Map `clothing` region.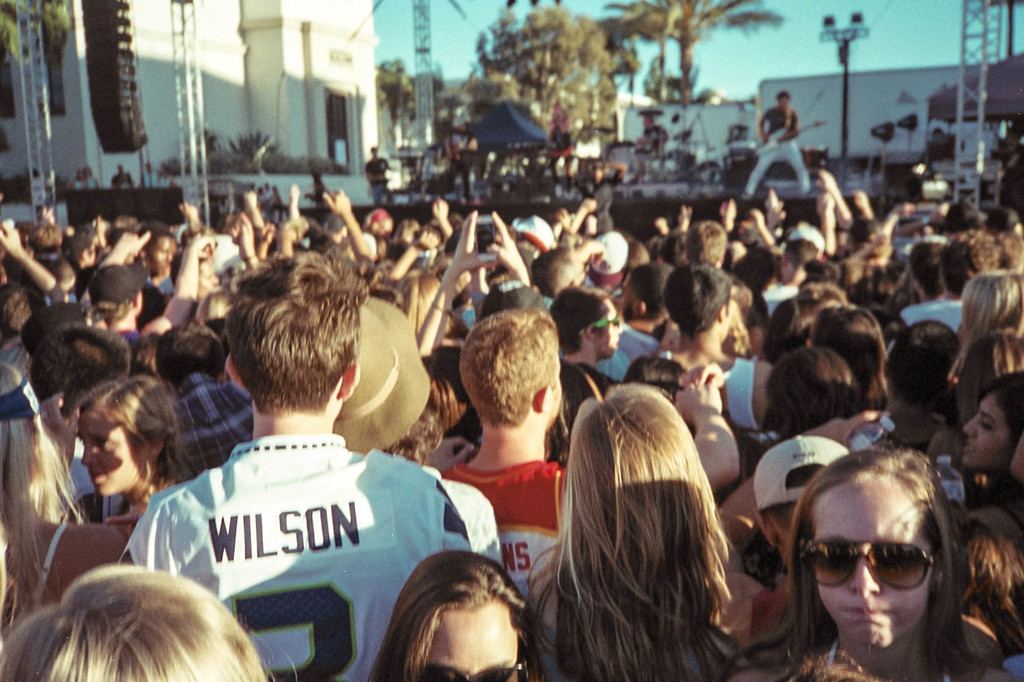
Mapped to rect(438, 455, 565, 602).
